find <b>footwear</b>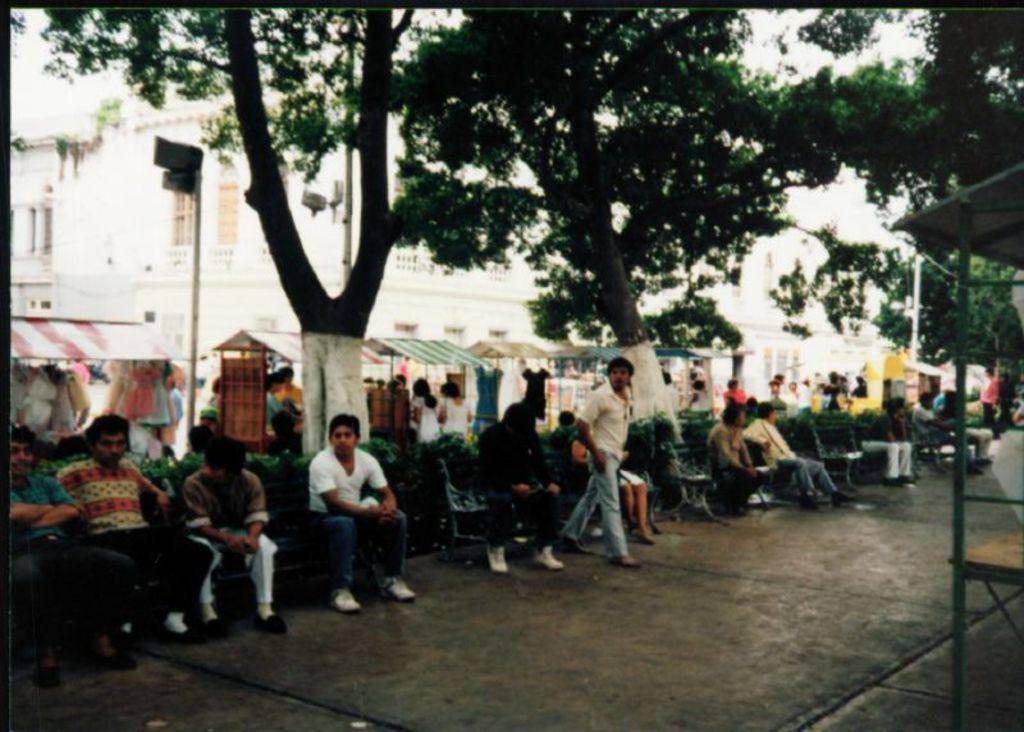
crop(486, 548, 506, 572)
